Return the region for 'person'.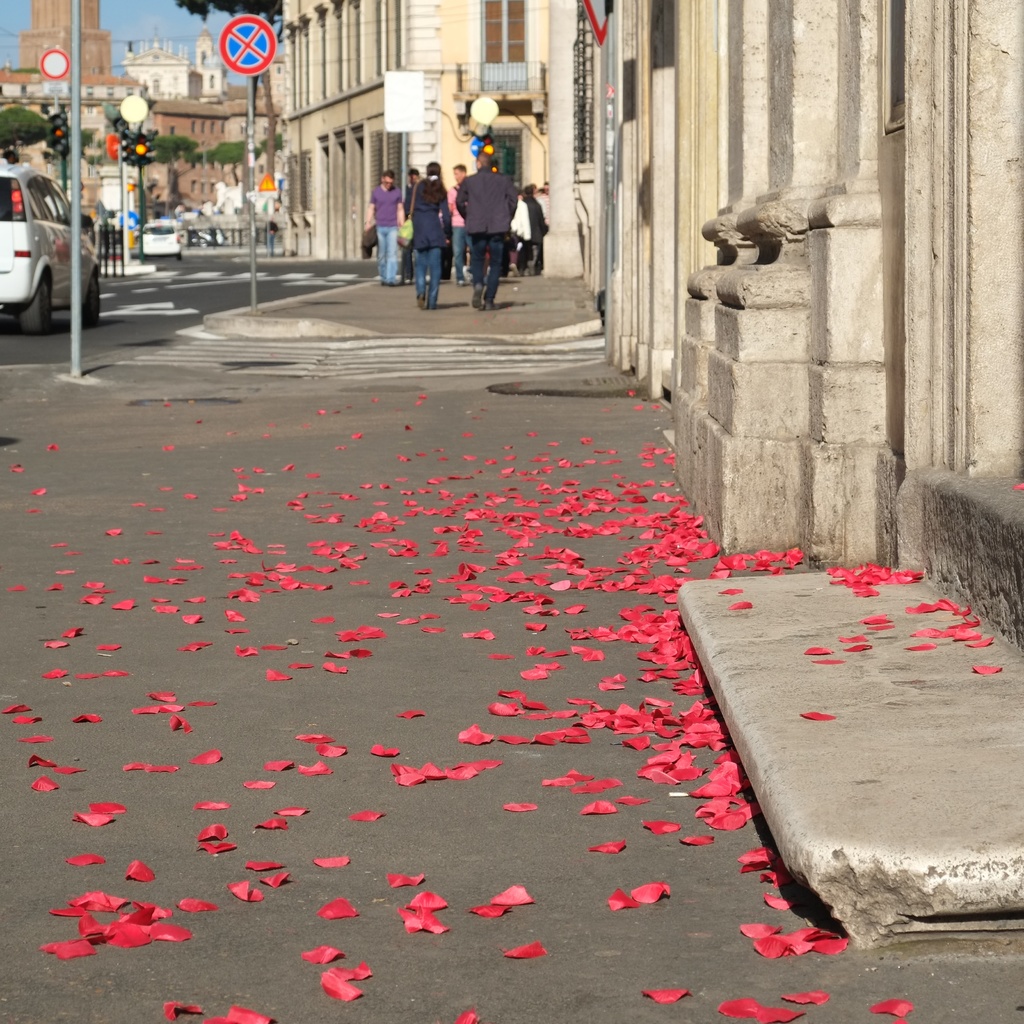
(x1=365, y1=165, x2=405, y2=287).
